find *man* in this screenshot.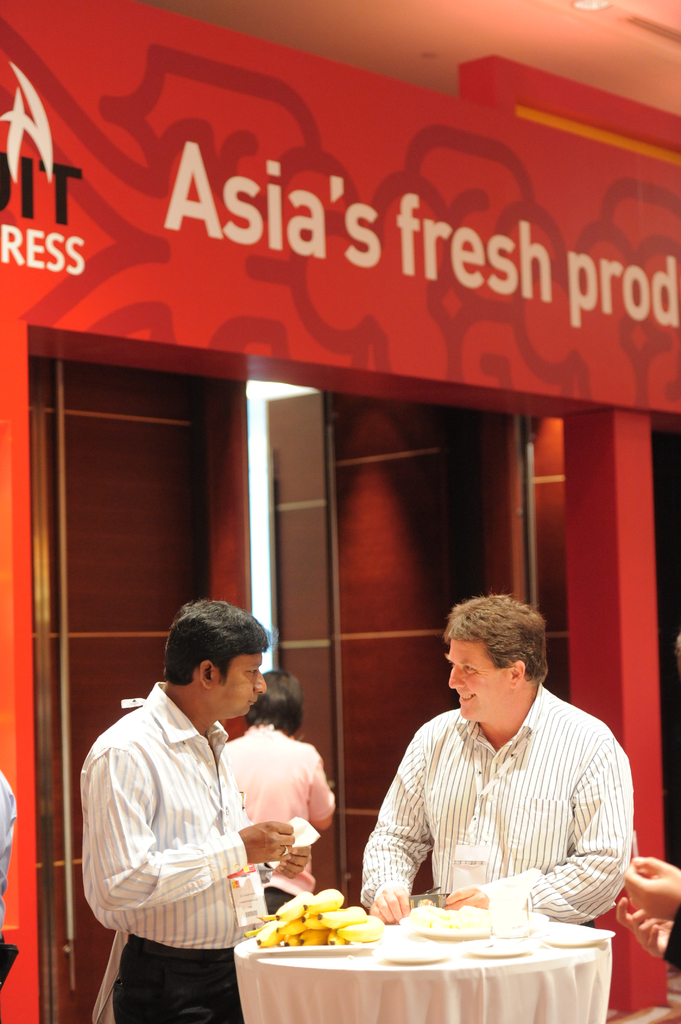
The bounding box for *man* is (359,595,636,924).
